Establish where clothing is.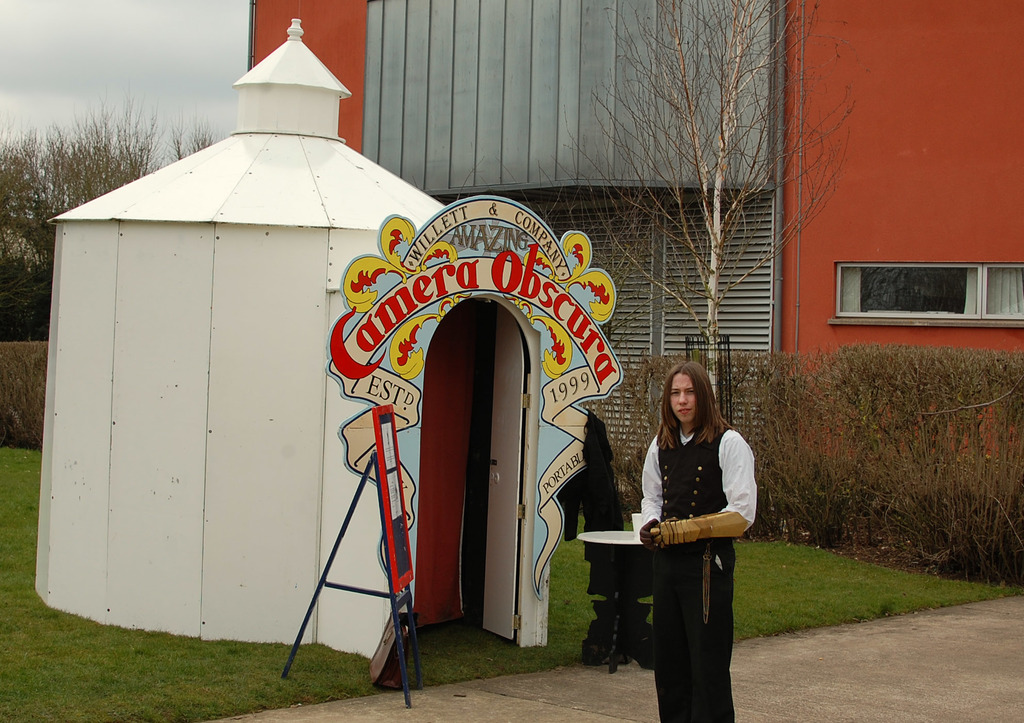
Established at 612 384 755 701.
